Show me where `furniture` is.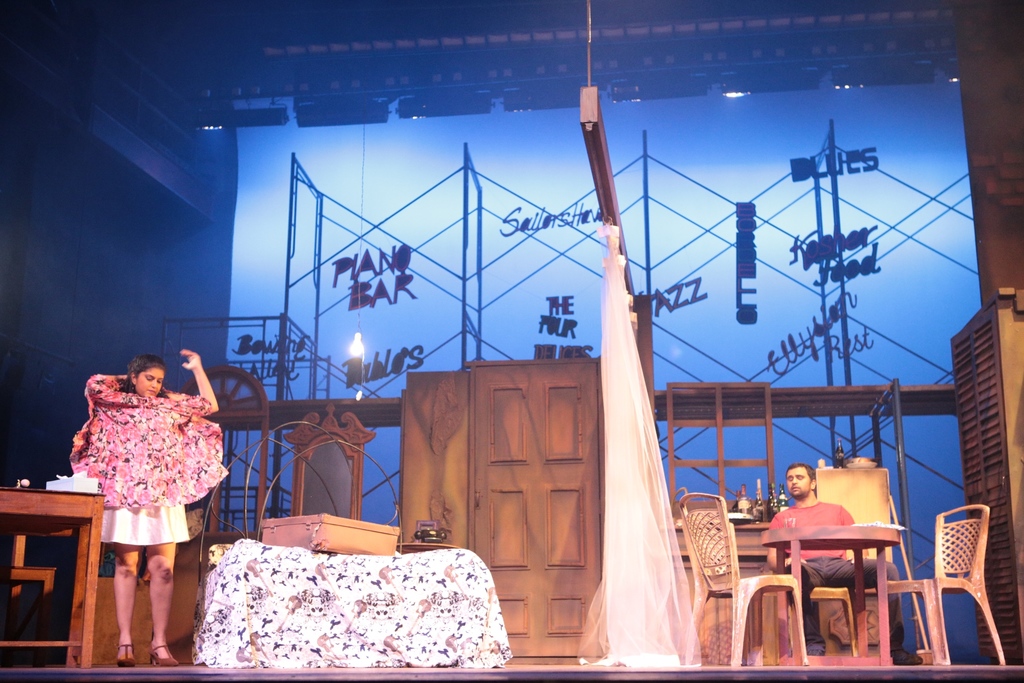
`furniture` is at [757, 525, 897, 670].
